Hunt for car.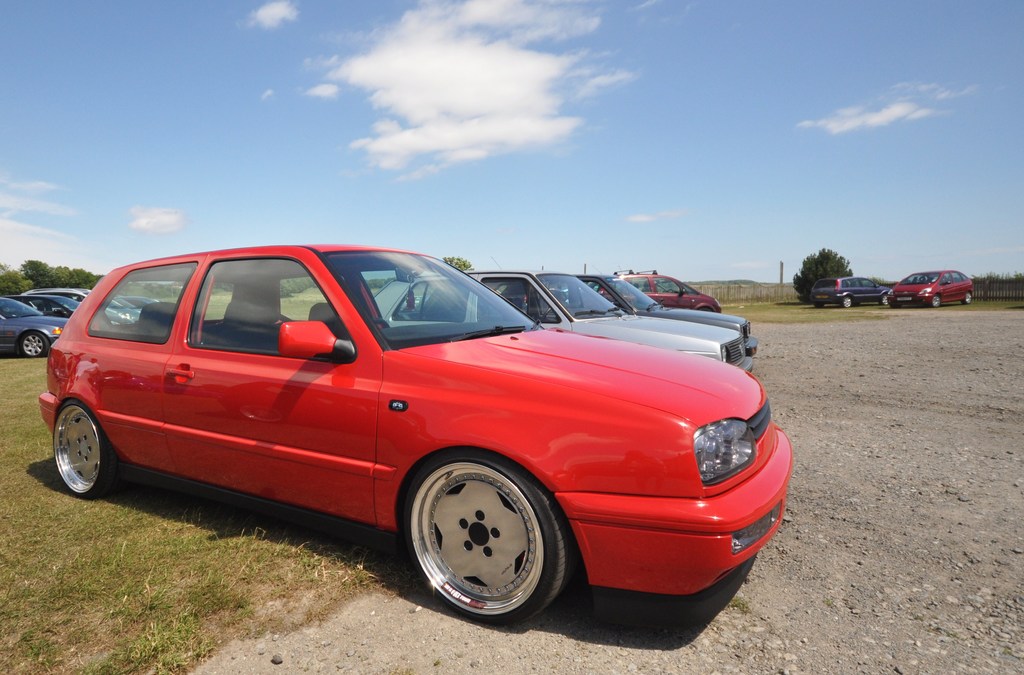
Hunted down at 0,294,73,356.
